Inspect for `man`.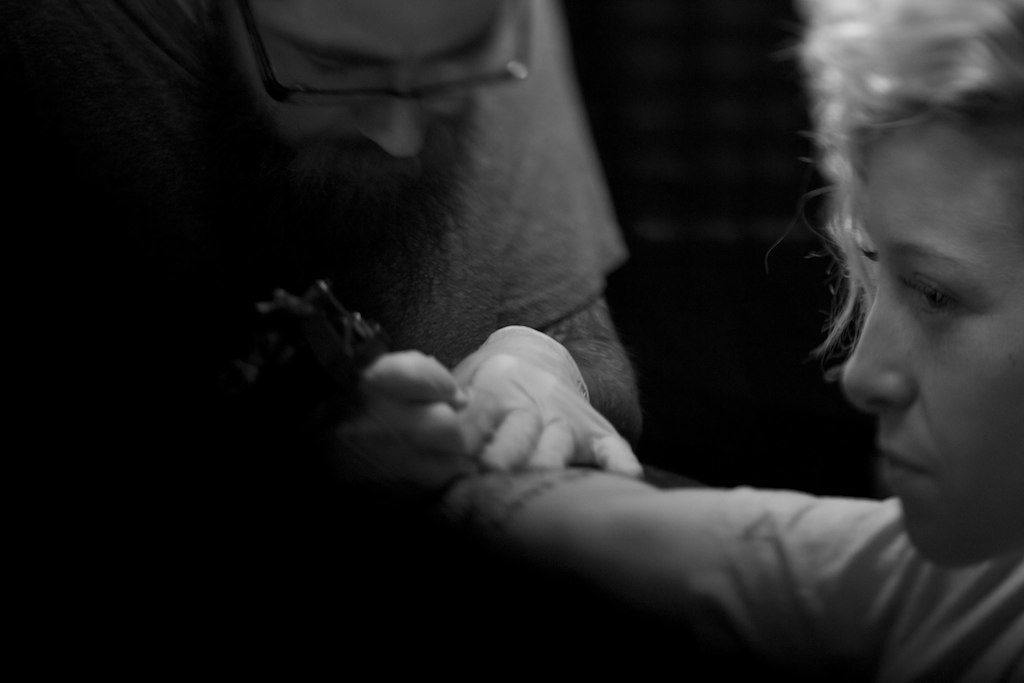
Inspection: {"left": 762, "top": 34, "right": 1019, "bottom": 643}.
